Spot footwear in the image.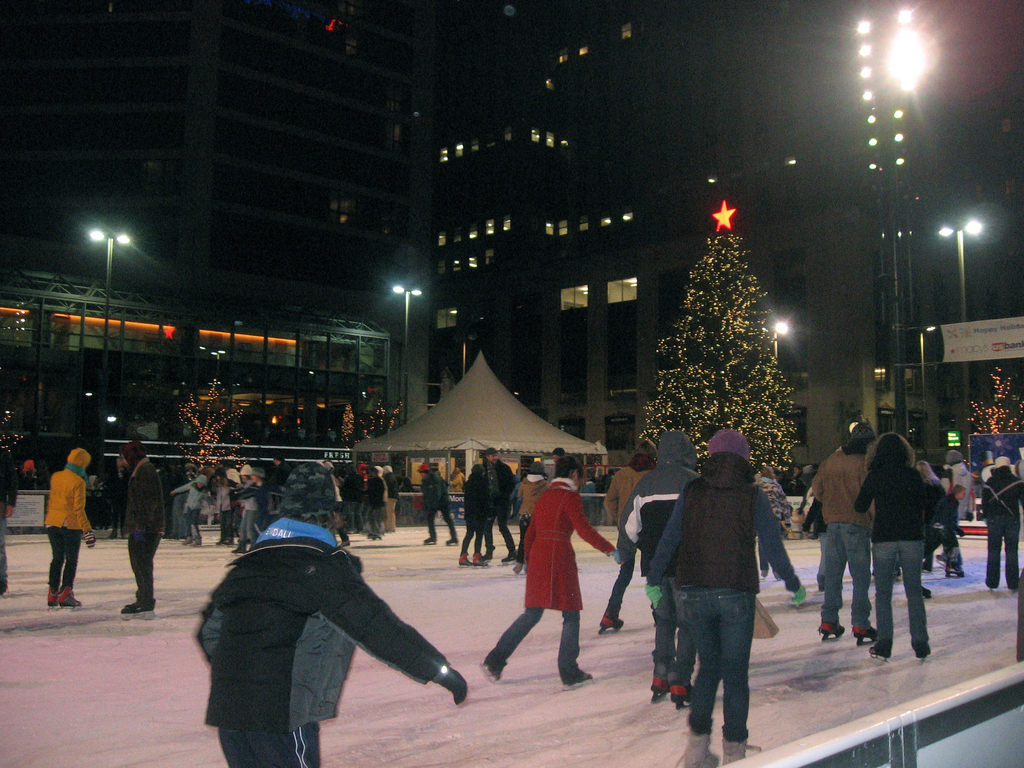
footwear found at x1=123, y1=601, x2=156, y2=613.
